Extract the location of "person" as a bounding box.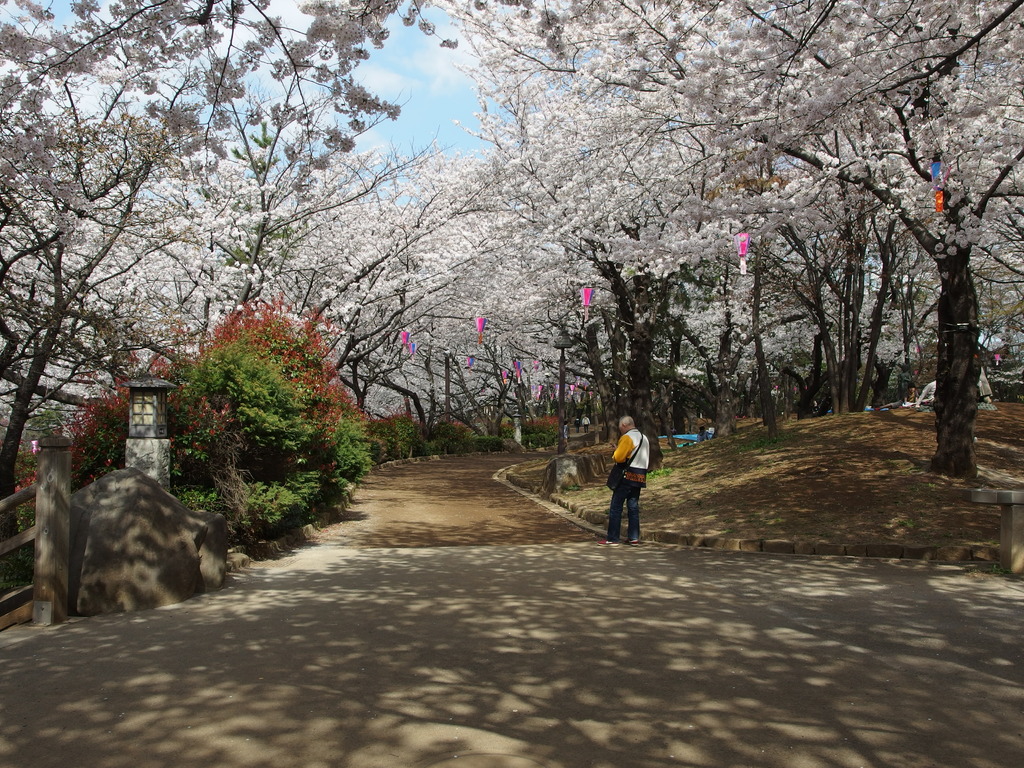
crop(605, 412, 659, 542).
